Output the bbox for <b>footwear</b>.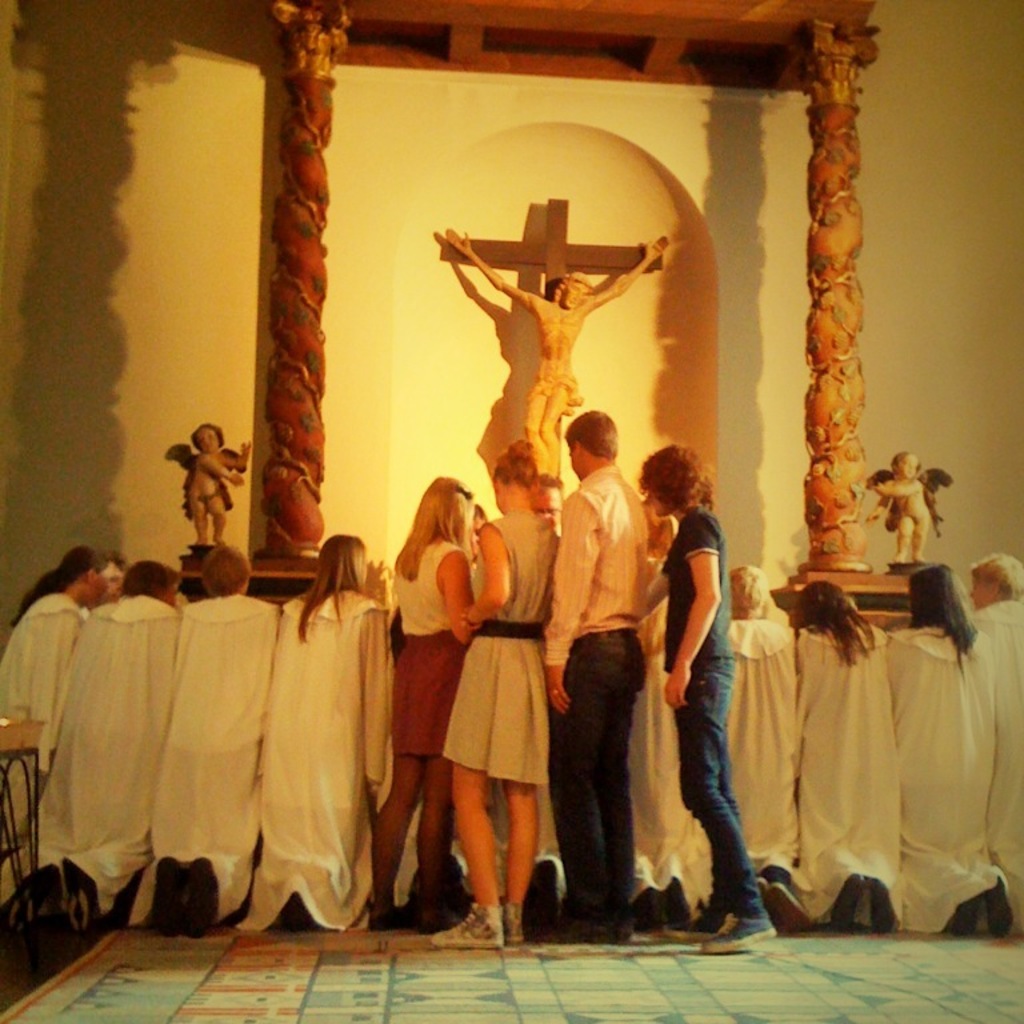
(left=759, top=884, right=809, bottom=925).
